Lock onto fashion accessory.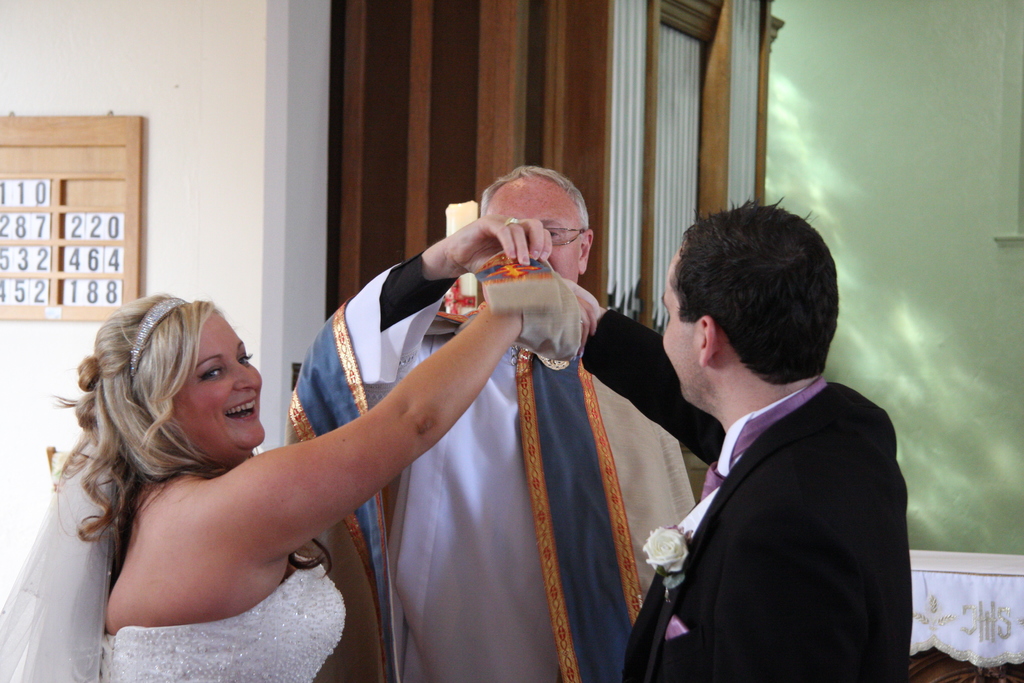
Locked: bbox(502, 217, 521, 231).
